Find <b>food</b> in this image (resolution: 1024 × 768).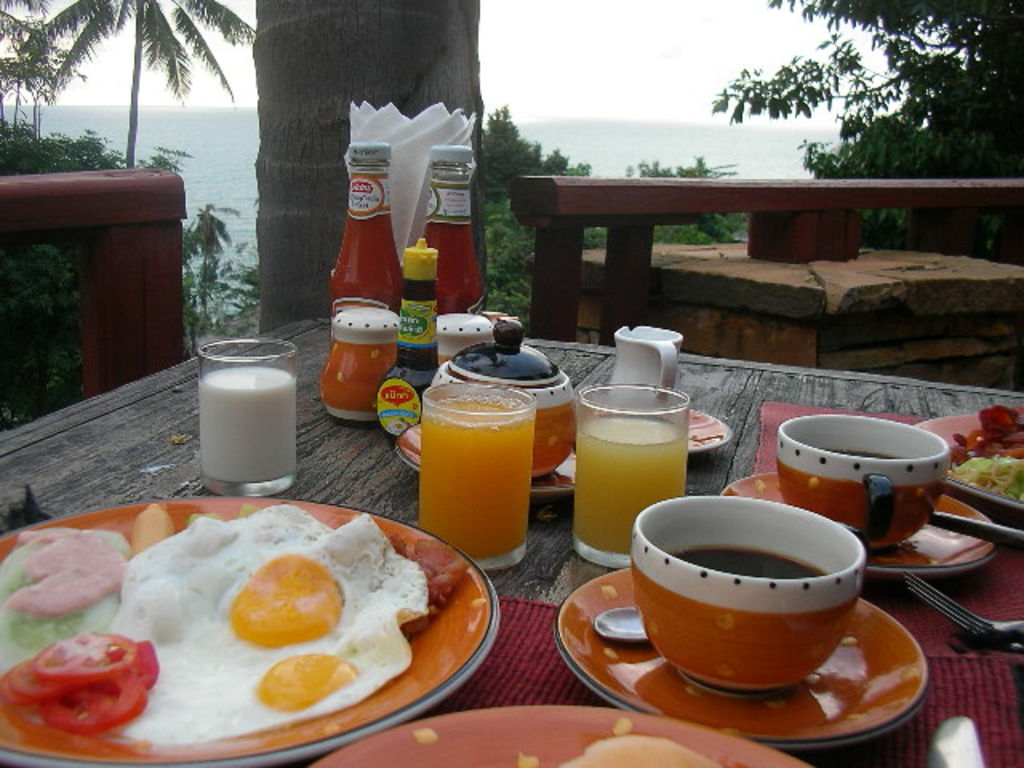
(558,738,720,766).
